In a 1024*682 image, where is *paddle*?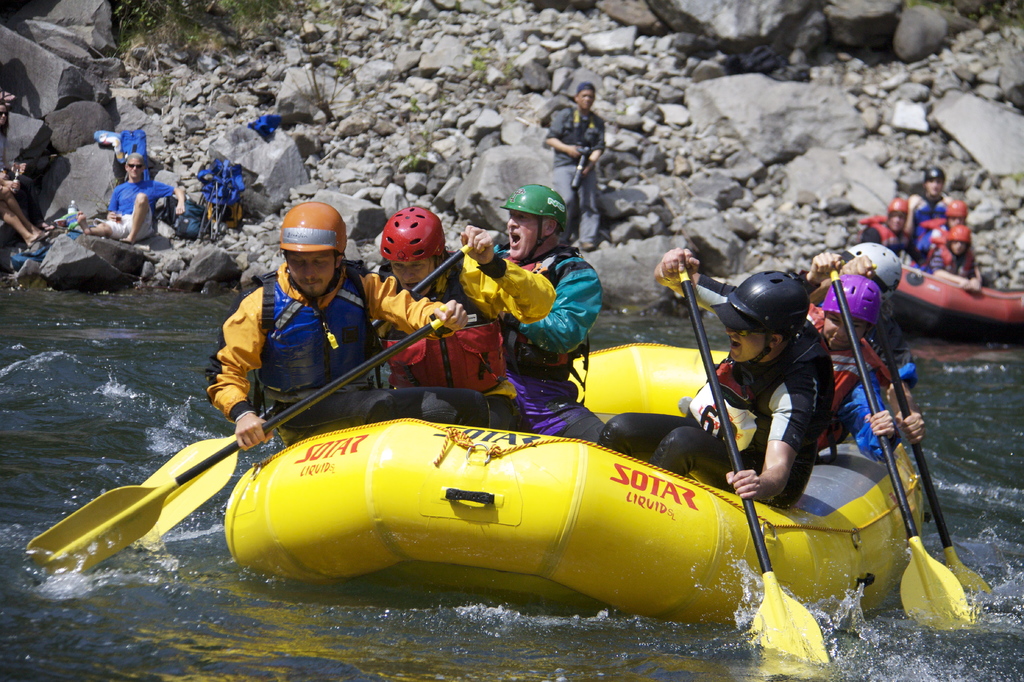
left=26, top=314, right=440, bottom=580.
